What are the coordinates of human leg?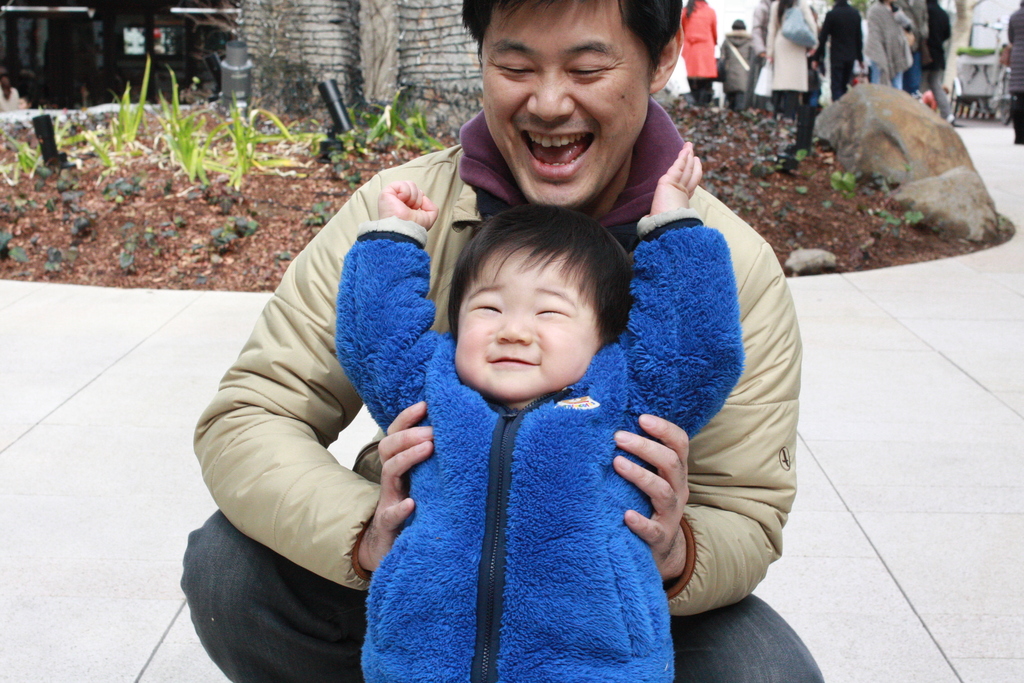
<box>1006,84,1023,144</box>.
